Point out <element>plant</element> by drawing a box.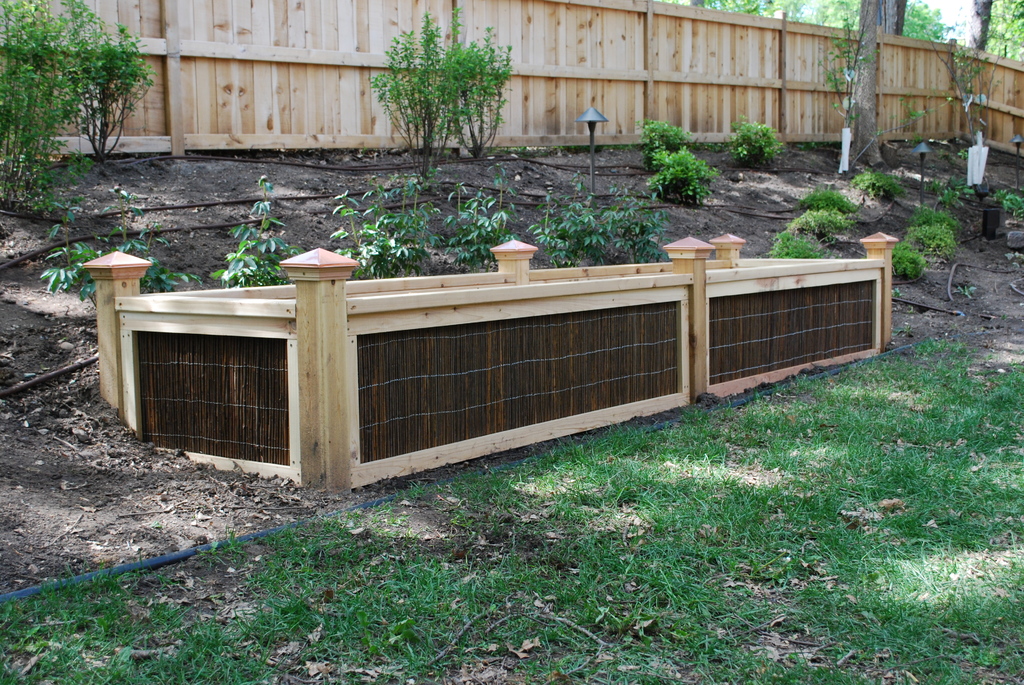
left=0, top=0, right=148, bottom=214.
